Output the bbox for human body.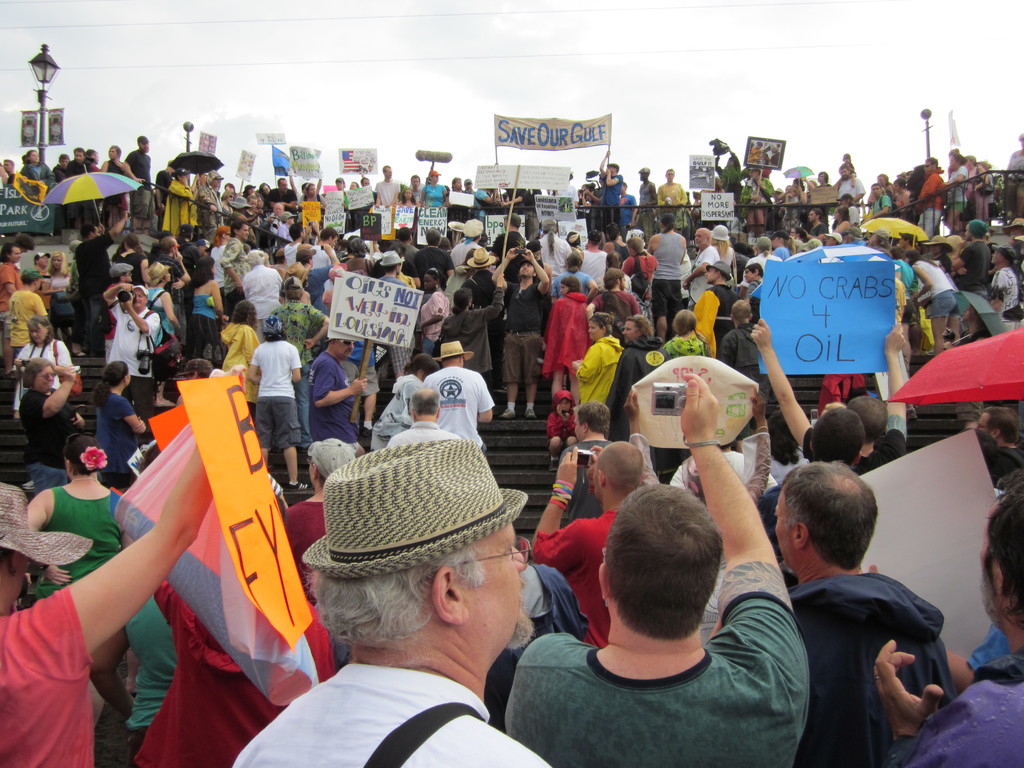
<bbox>813, 169, 832, 188</bbox>.
